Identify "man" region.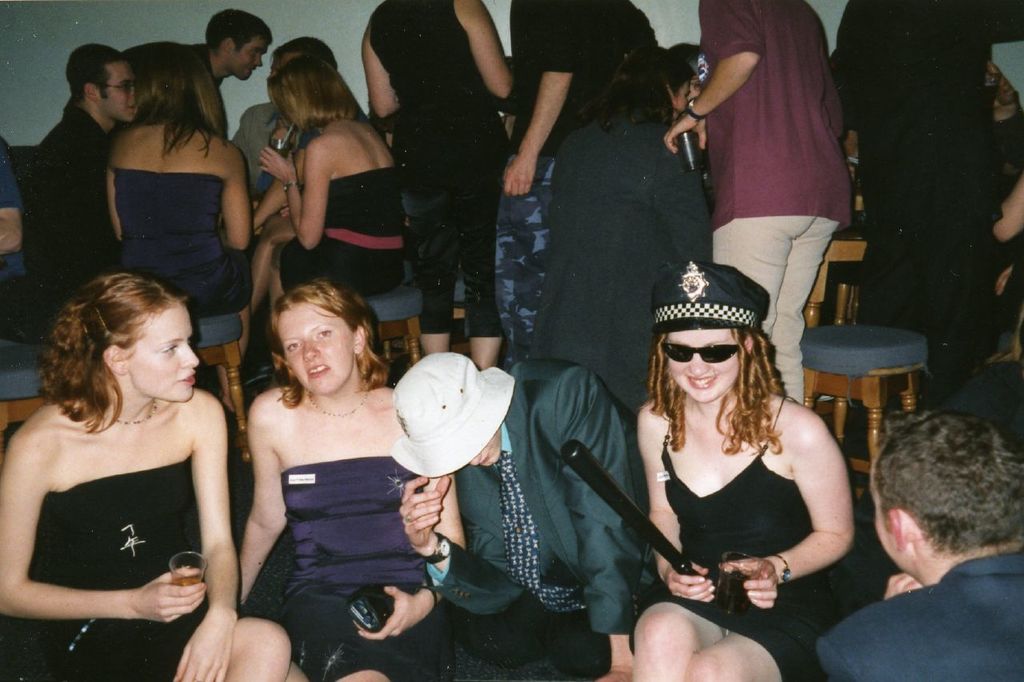
Region: box(662, 0, 851, 405).
